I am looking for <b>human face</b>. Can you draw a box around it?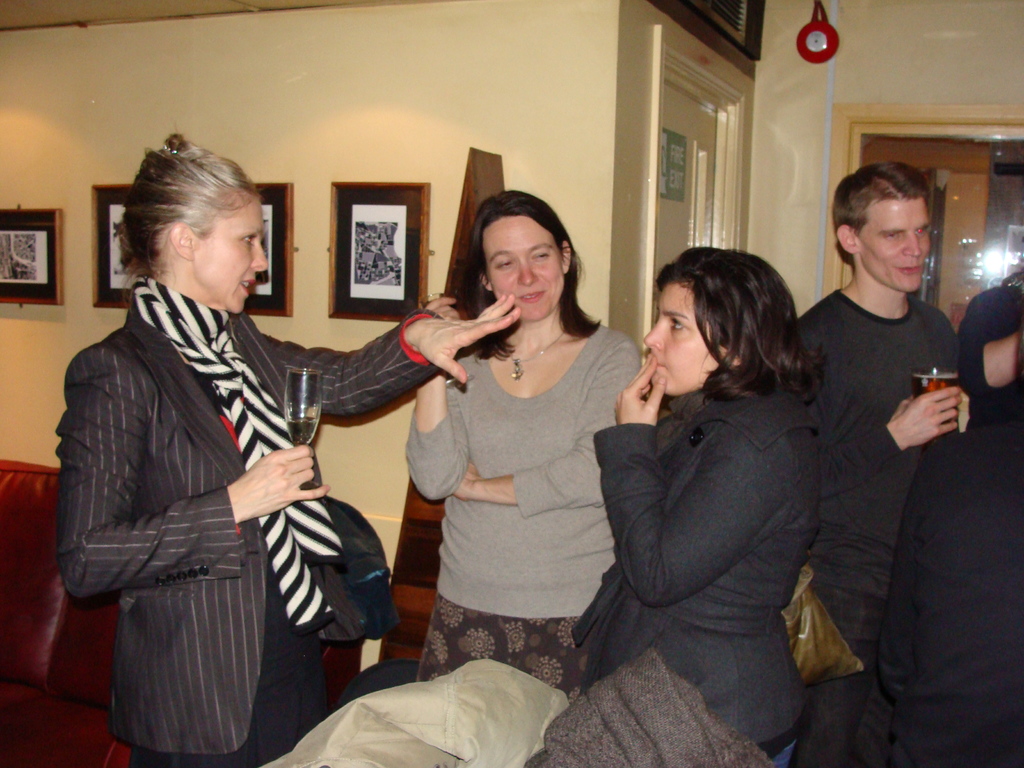
Sure, the bounding box is 189:195:263:308.
